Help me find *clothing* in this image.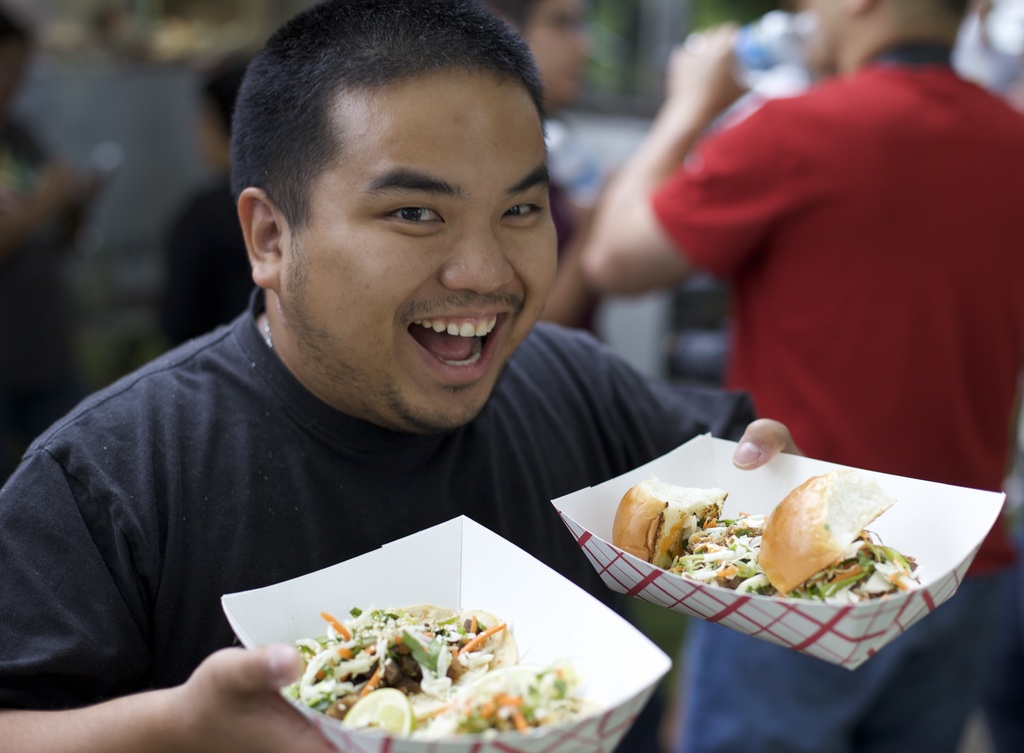
Found it: region(142, 172, 255, 357).
